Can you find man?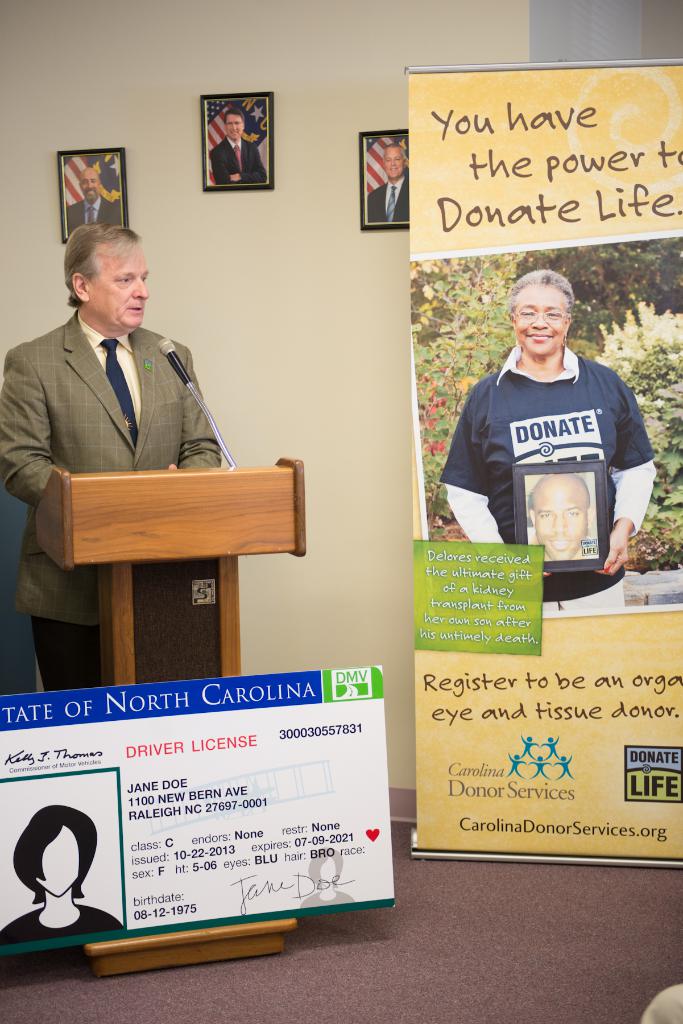
Yes, bounding box: <bbox>441, 269, 665, 593</bbox>.
